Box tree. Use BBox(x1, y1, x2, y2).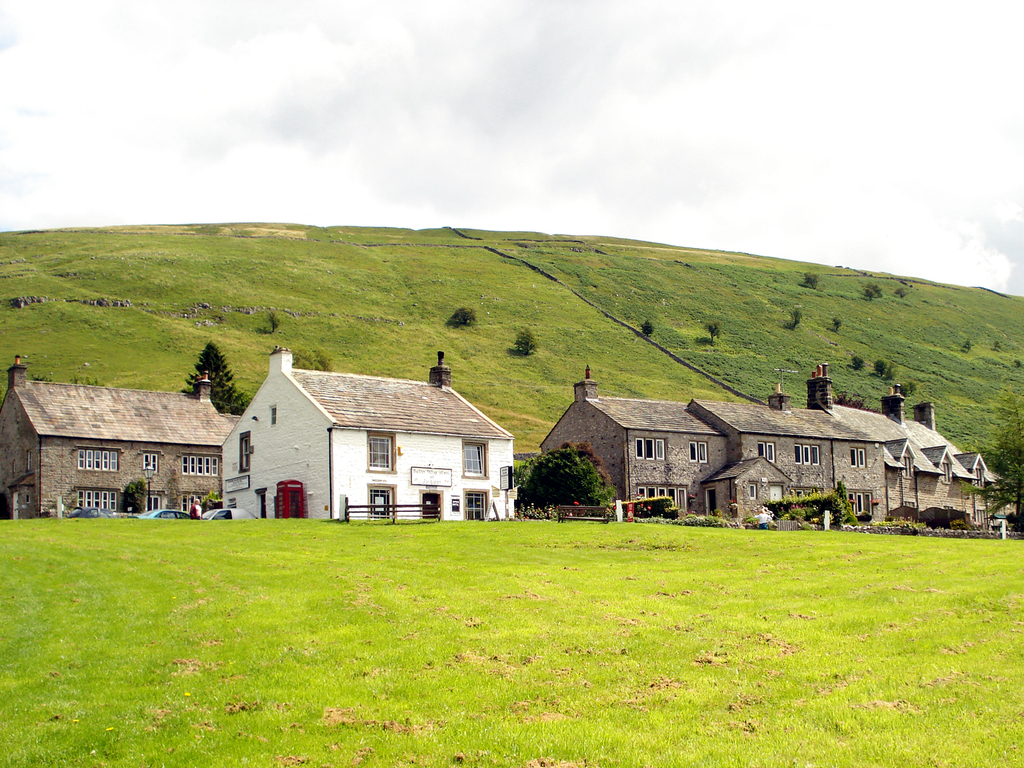
BBox(445, 304, 476, 331).
